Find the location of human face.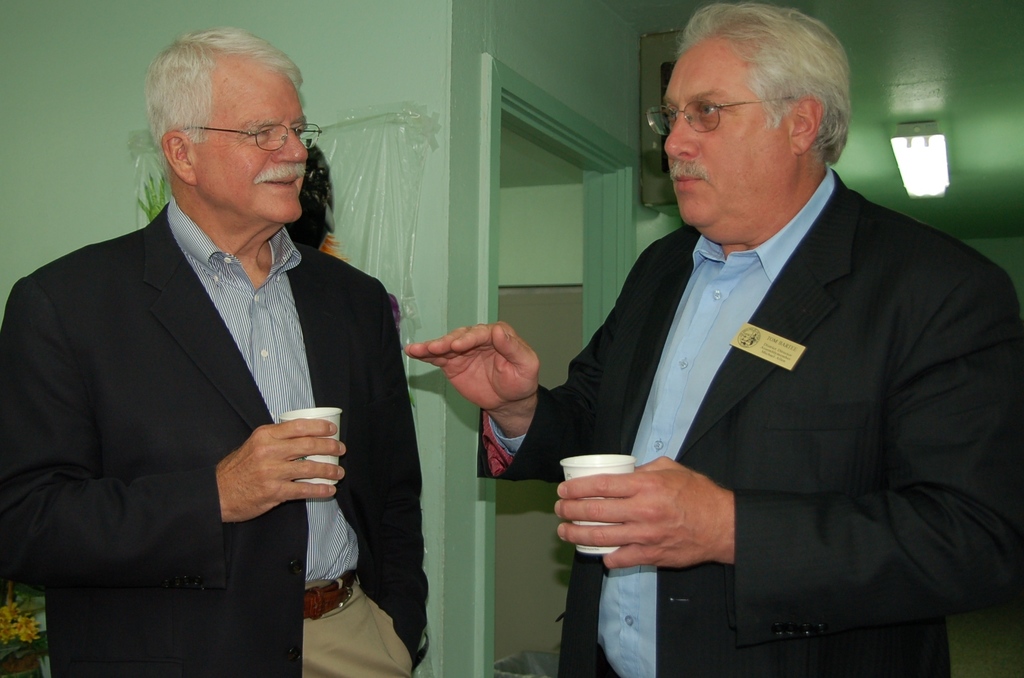
Location: [x1=193, y1=69, x2=305, y2=222].
